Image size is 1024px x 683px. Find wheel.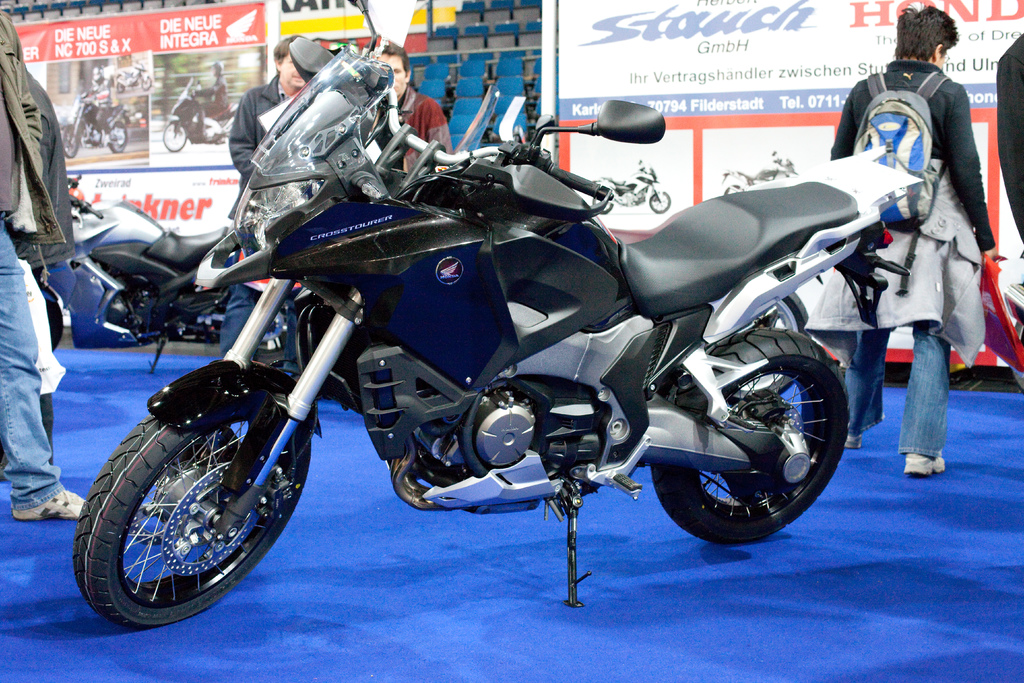
x1=161, y1=119, x2=186, y2=152.
